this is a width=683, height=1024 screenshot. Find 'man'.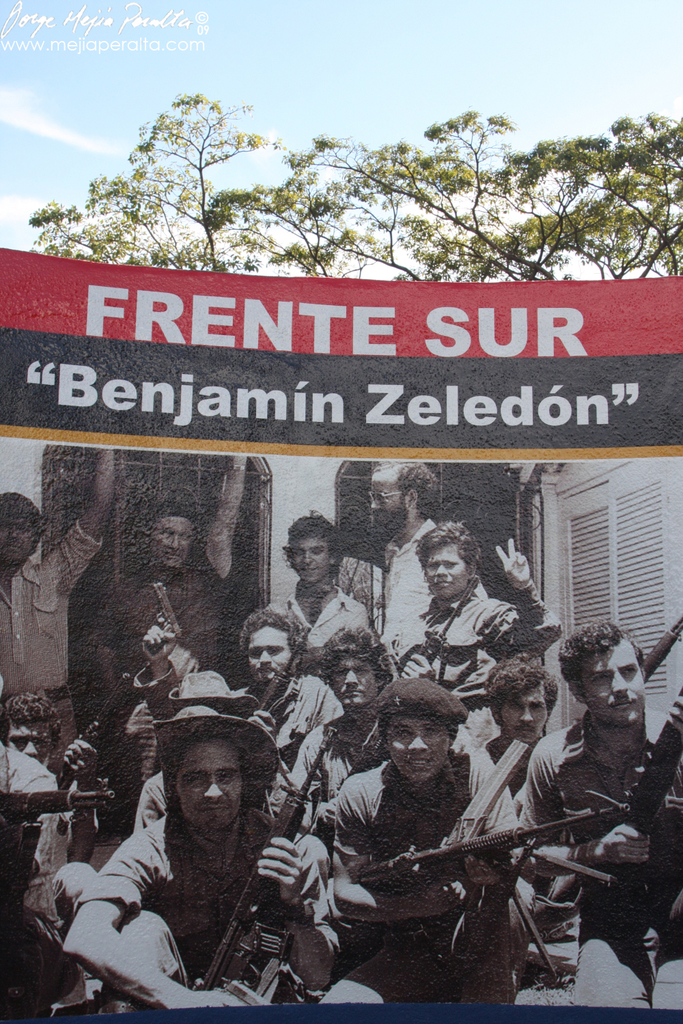
Bounding box: bbox=[0, 448, 117, 742].
